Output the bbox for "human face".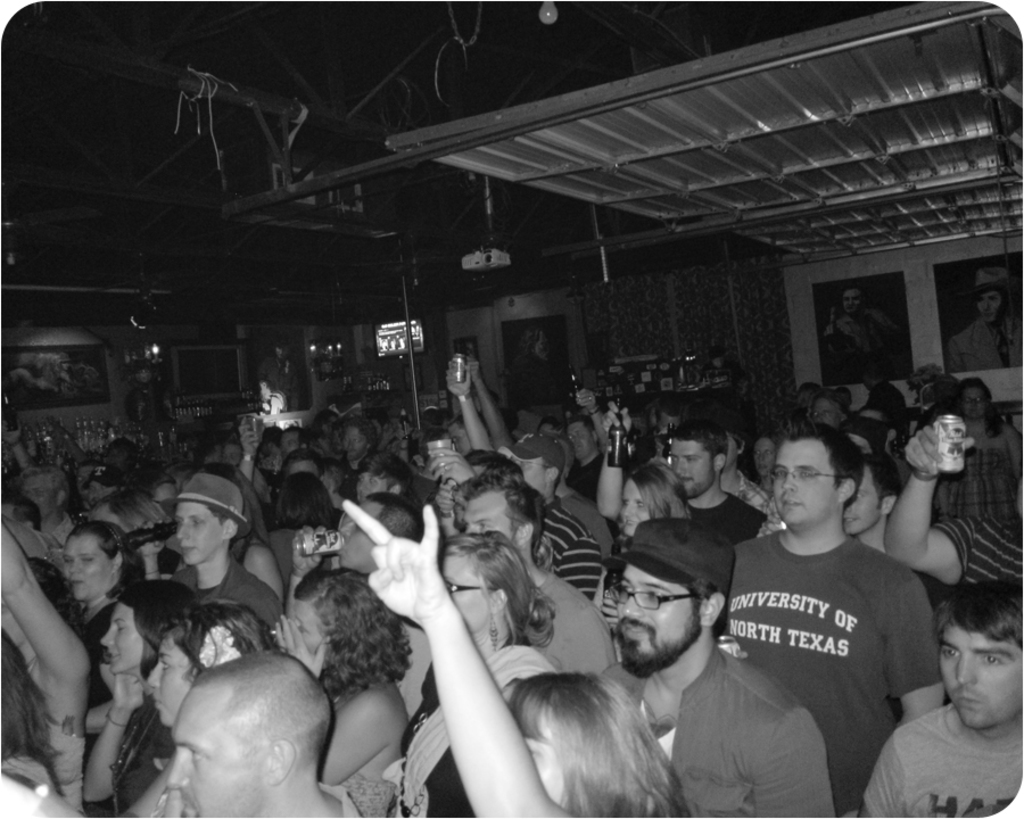
left=292, top=598, right=327, bottom=654.
